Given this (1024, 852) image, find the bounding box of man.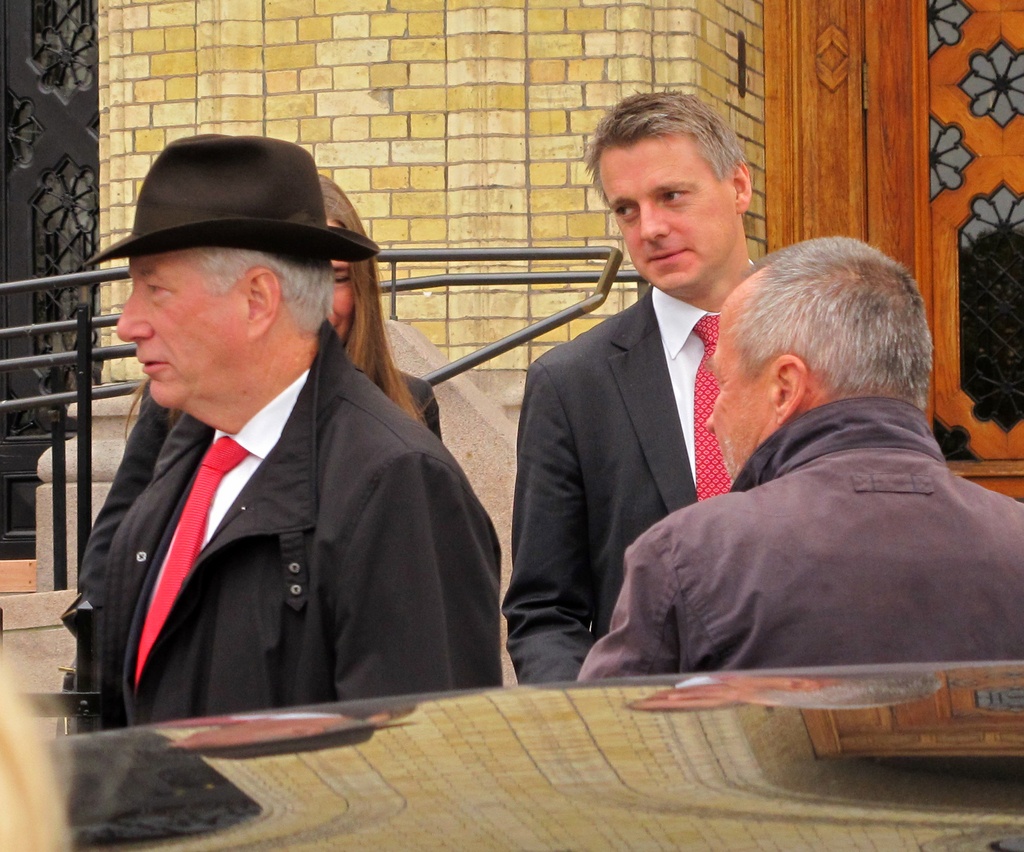
Rect(574, 234, 1023, 679).
